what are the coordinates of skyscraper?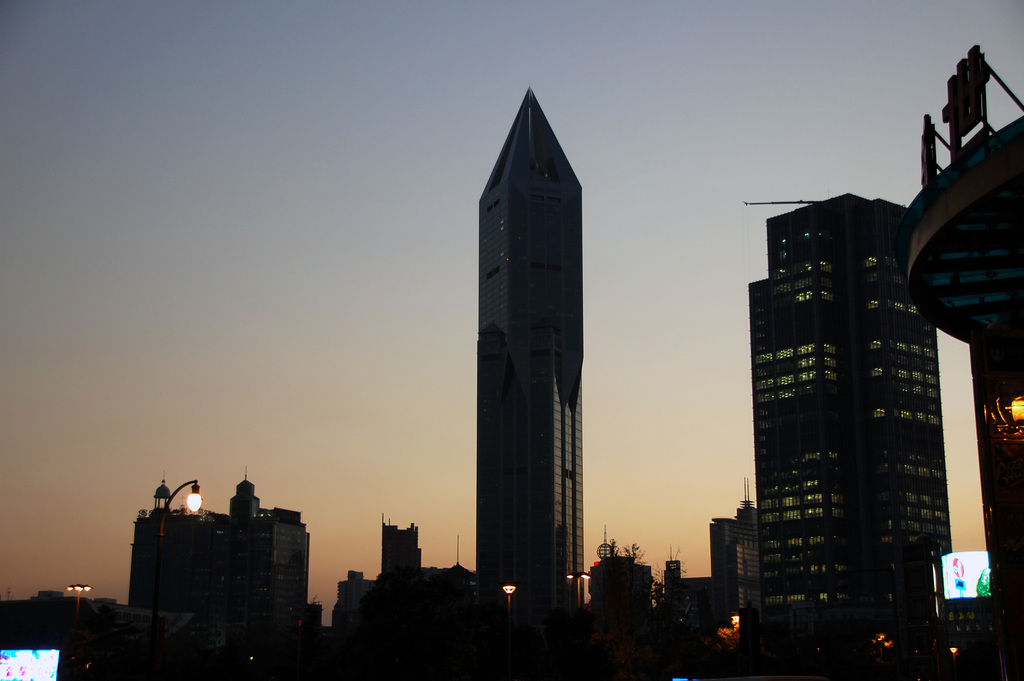
x1=732, y1=490, x2=771, y2=628.
